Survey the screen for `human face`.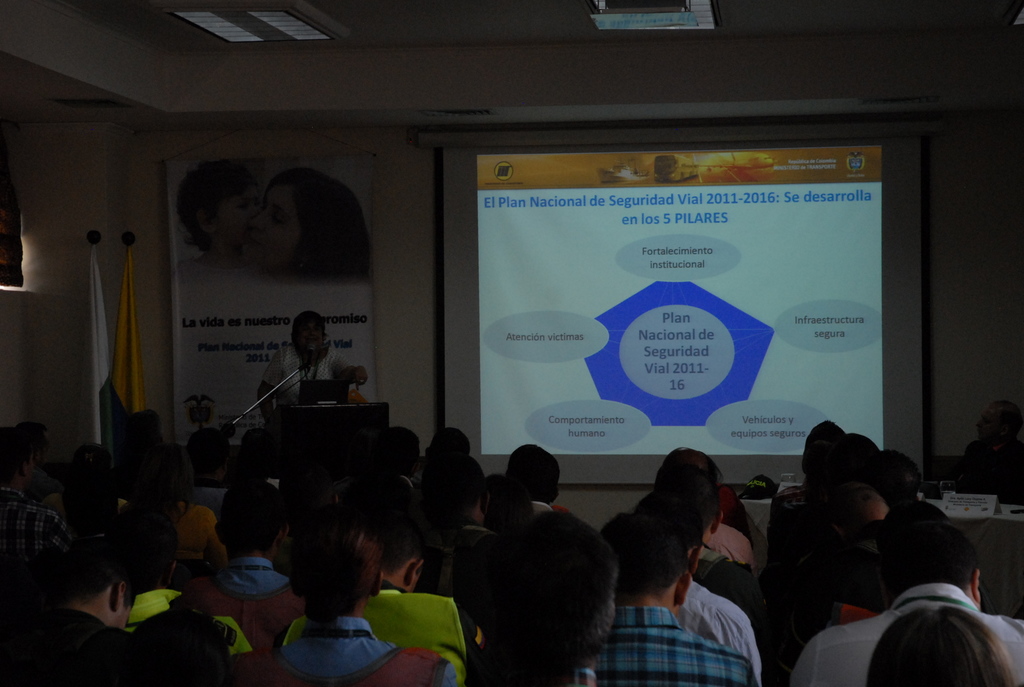
Survey found: 294, 322, 323, 347.
